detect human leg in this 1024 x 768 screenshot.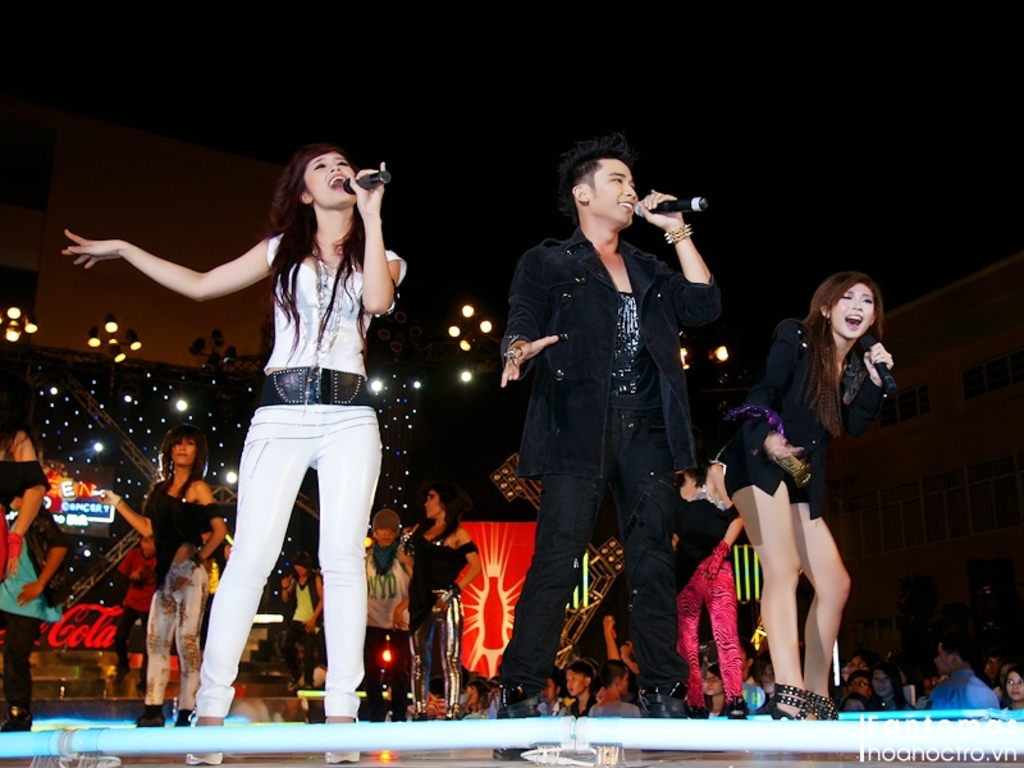
Detection: [left=186, top=417, right=308, bottom=760].
